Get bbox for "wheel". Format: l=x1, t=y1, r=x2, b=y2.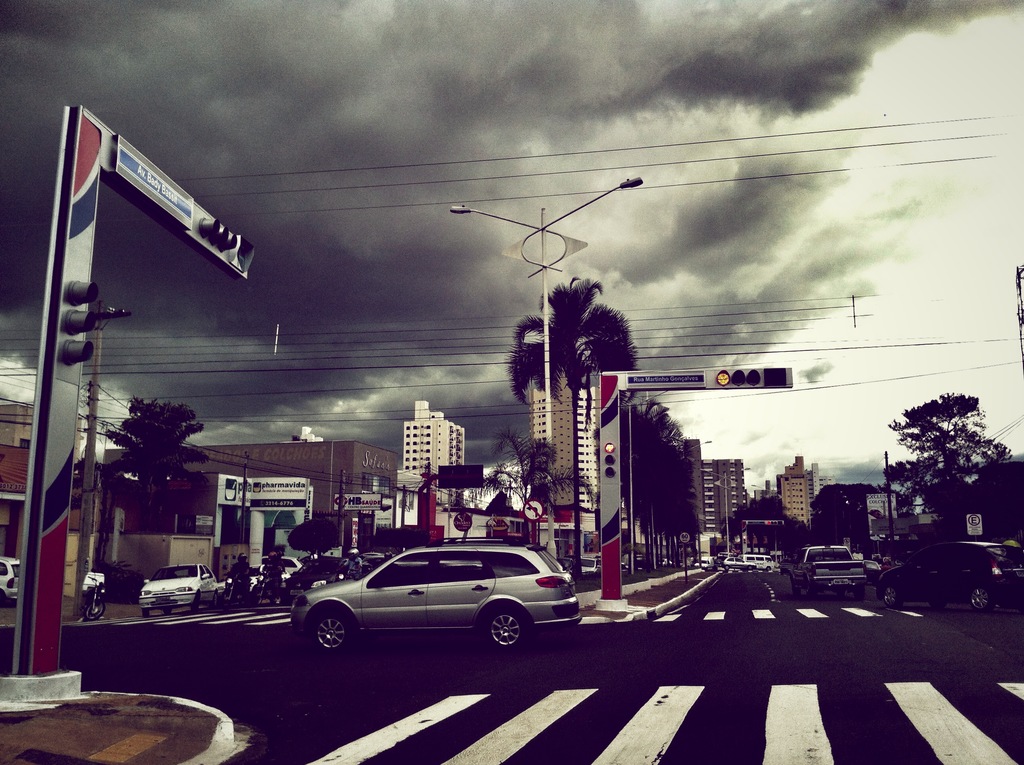
l=808, t=583, r=814, b=599.
